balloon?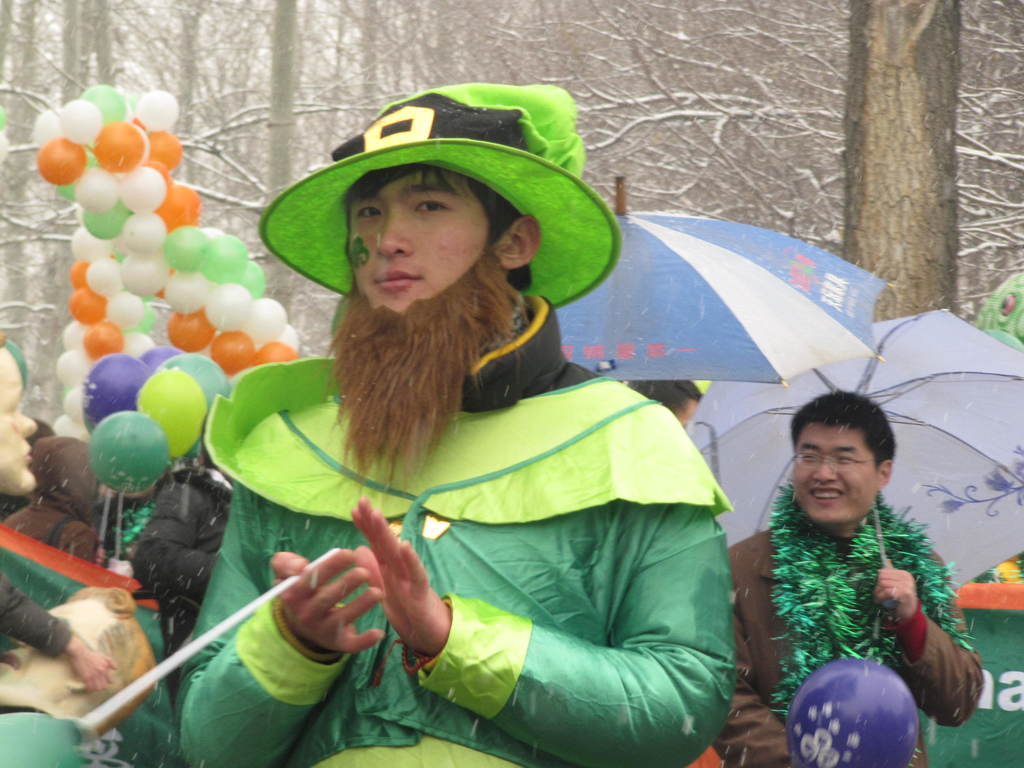
region(240, 258, 264, 296)
